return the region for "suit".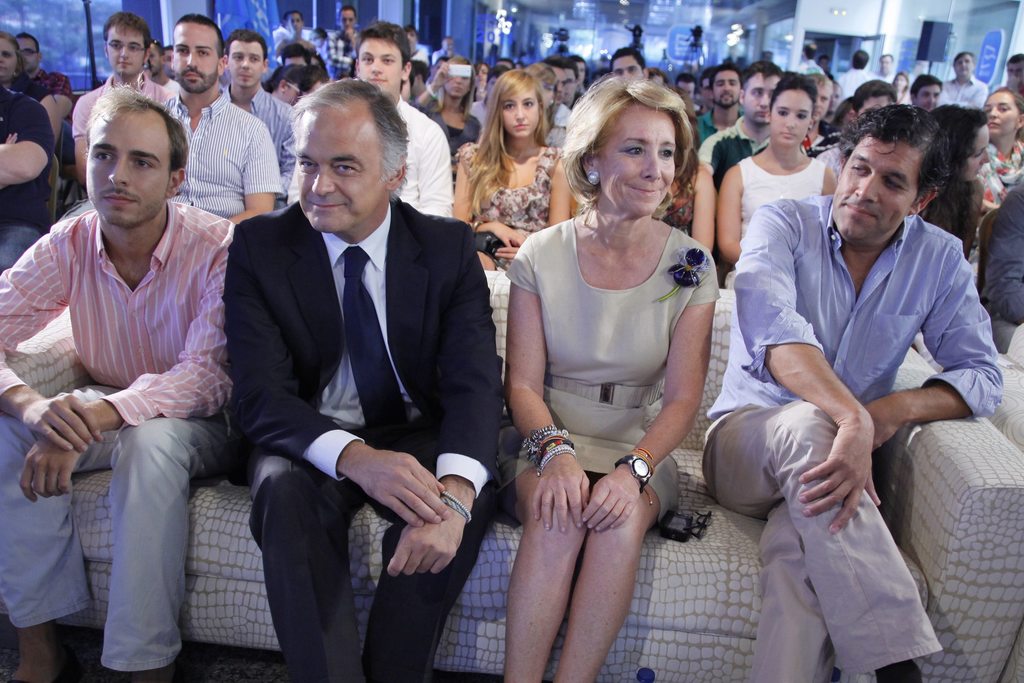
left=426, top=94, right=481, bottom=156.
